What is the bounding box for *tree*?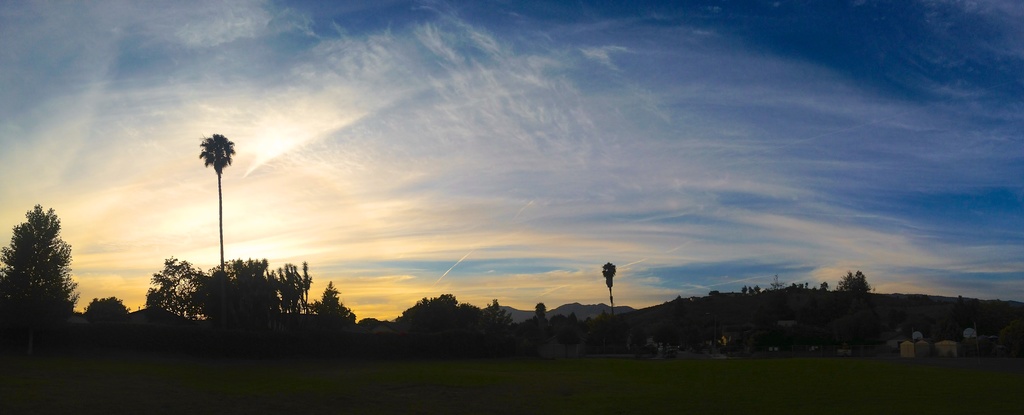
pyautogui.locateOnScreen(820, 281, 830, 291).
